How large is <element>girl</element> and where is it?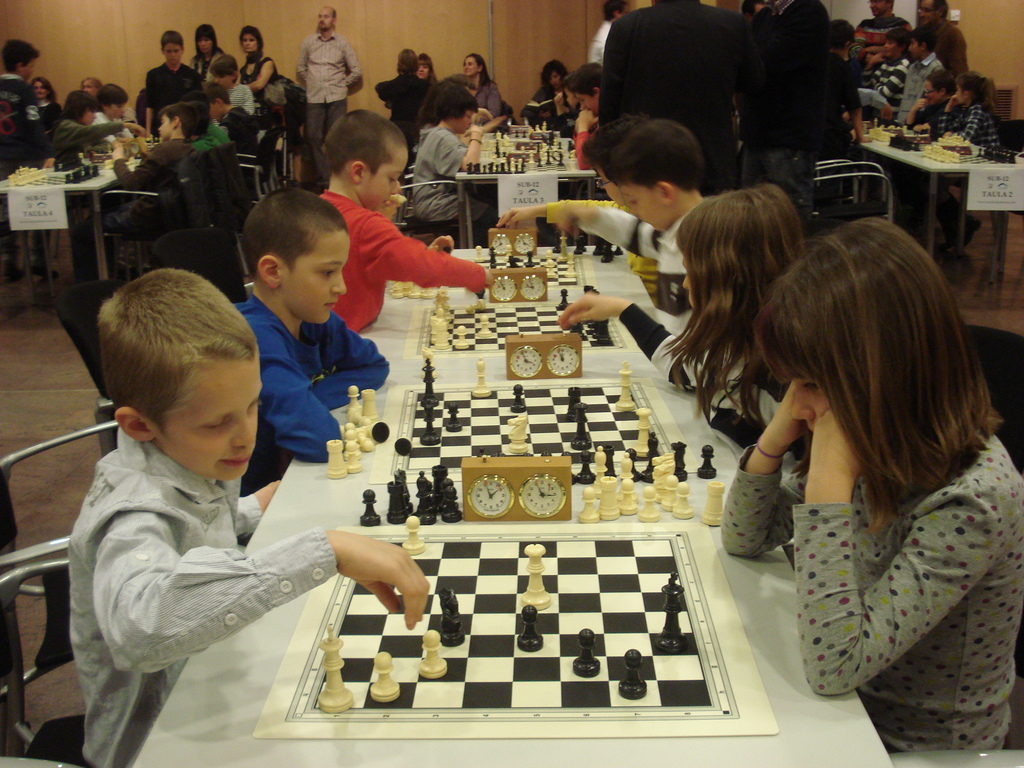
Bounding box: detection(563, 180, 811, 477).
